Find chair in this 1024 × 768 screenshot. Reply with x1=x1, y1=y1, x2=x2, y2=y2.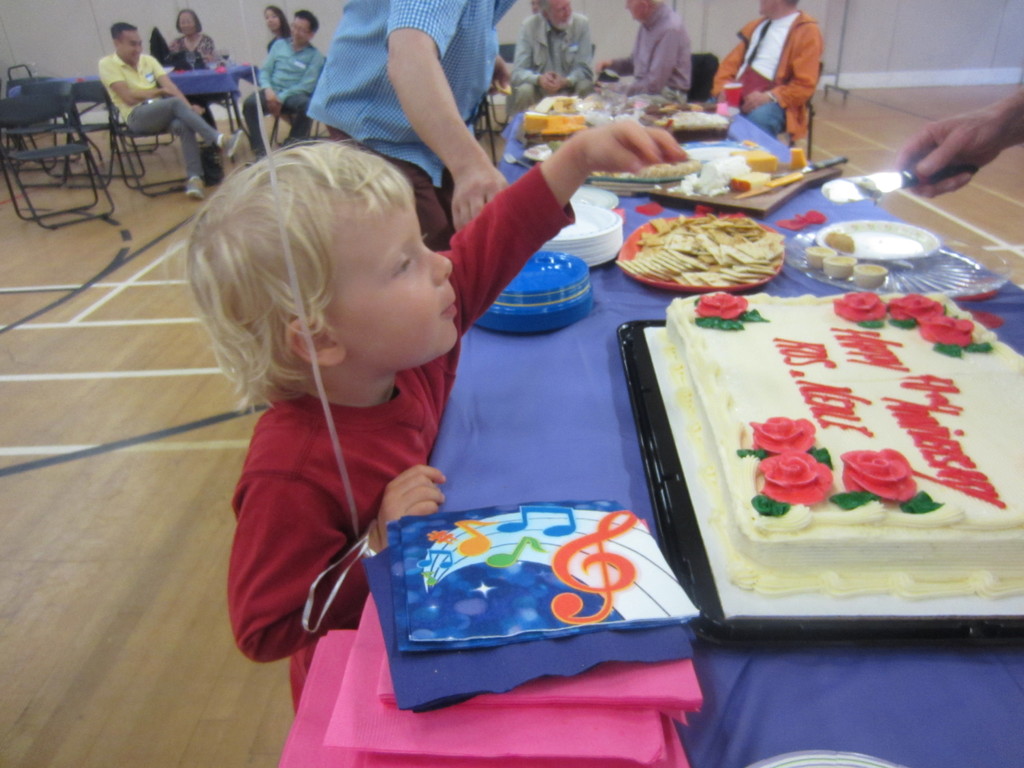
x1=479, y1=42, x2=520, y2=132.
